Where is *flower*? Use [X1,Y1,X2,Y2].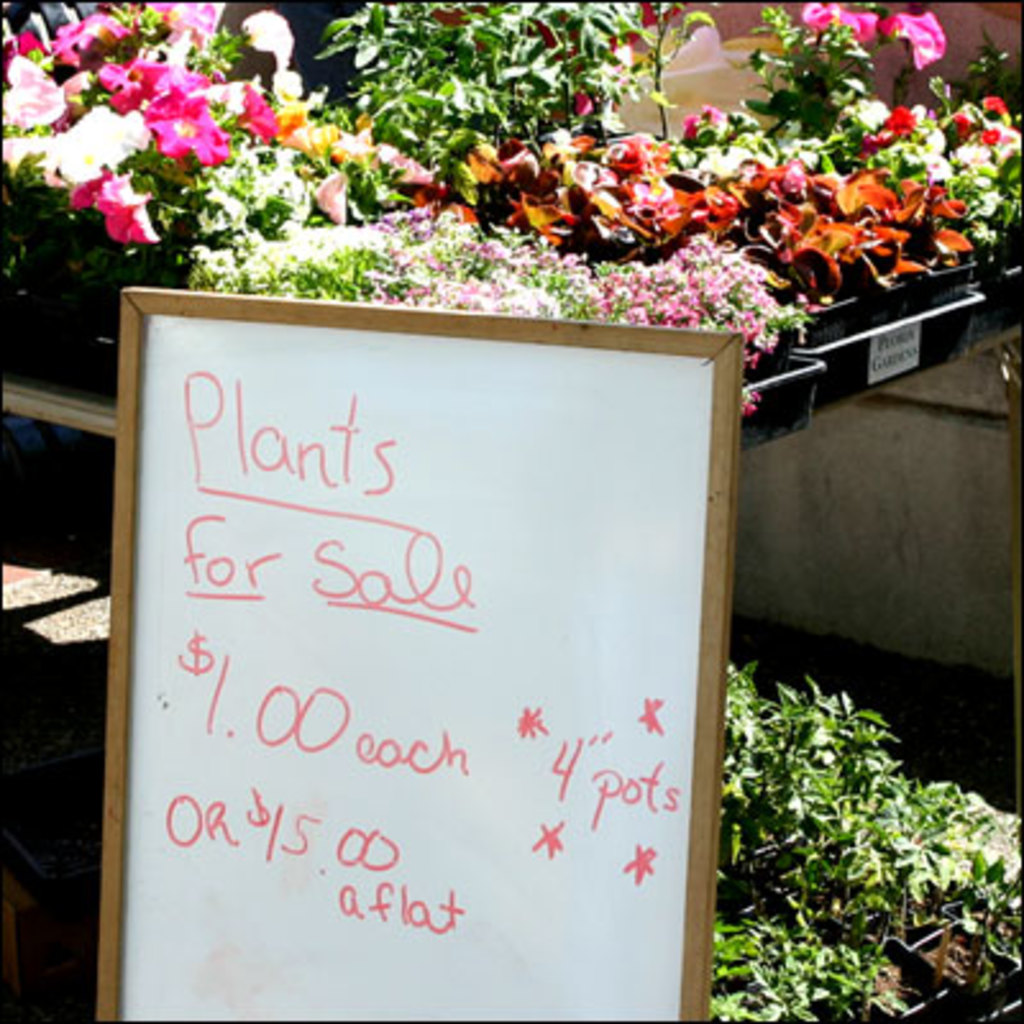
[812,0,896,51].
